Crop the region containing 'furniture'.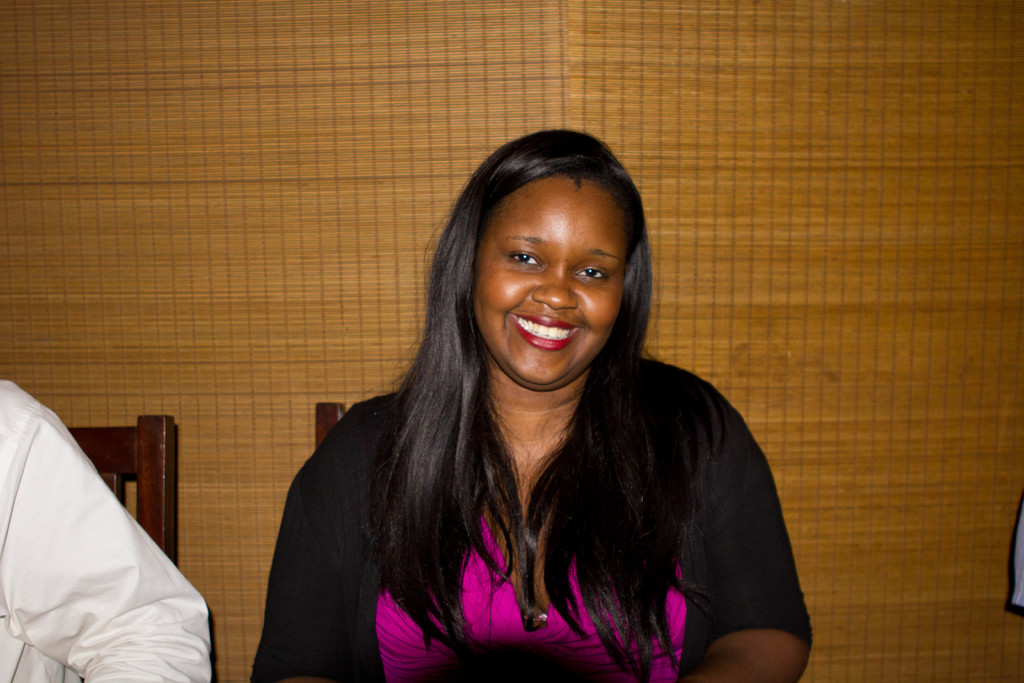
Crop region: <region>63, 414, 179, 570</region>.
